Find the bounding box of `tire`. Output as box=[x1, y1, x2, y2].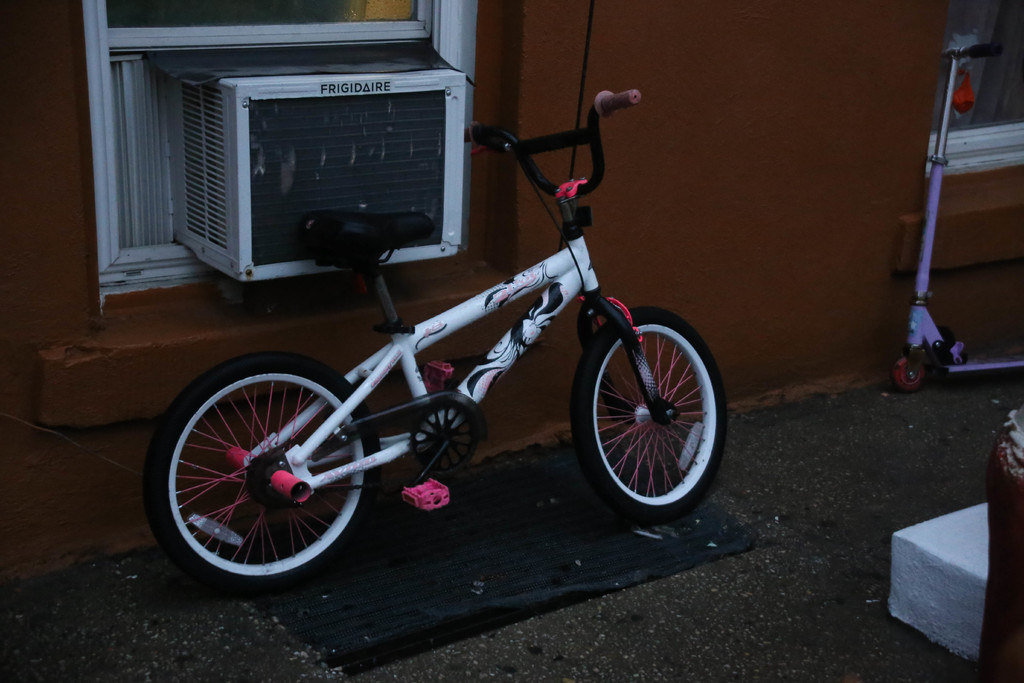
box=[138, 344, 388, 580].
